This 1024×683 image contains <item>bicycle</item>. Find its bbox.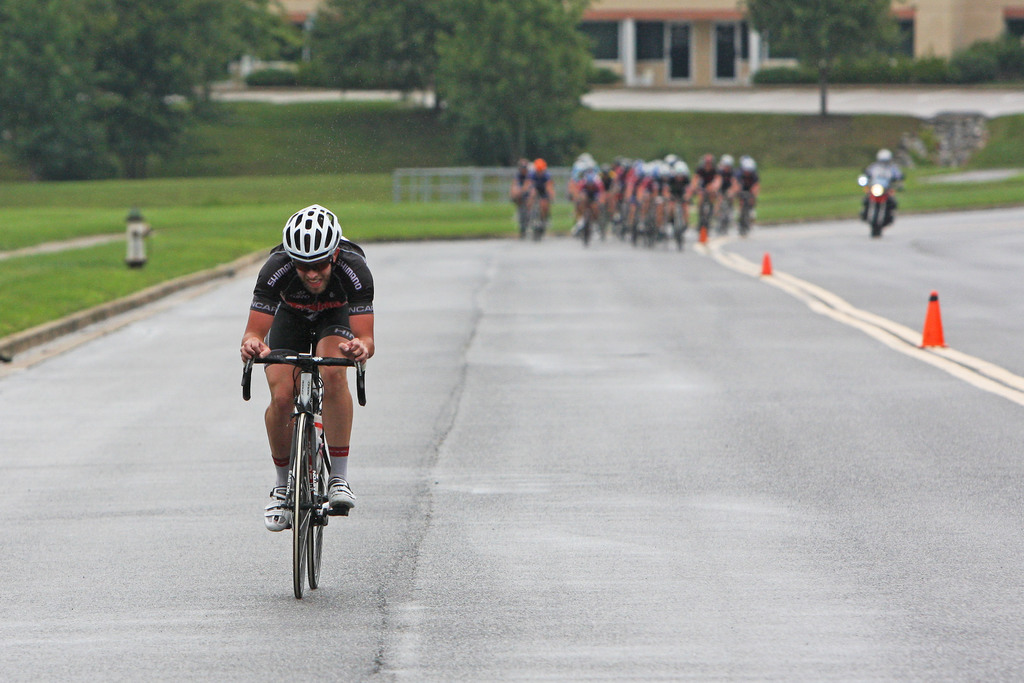
rect(247, 309, 357, 596).
